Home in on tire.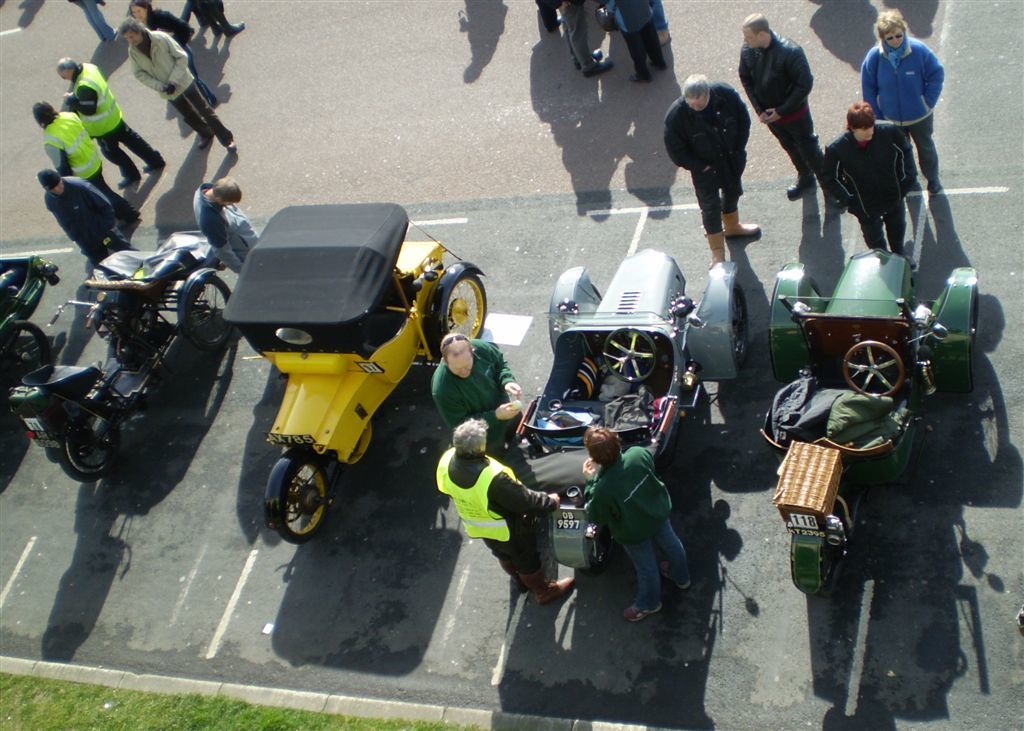
Homed in at bbox=(0, 322, 53, 391).
